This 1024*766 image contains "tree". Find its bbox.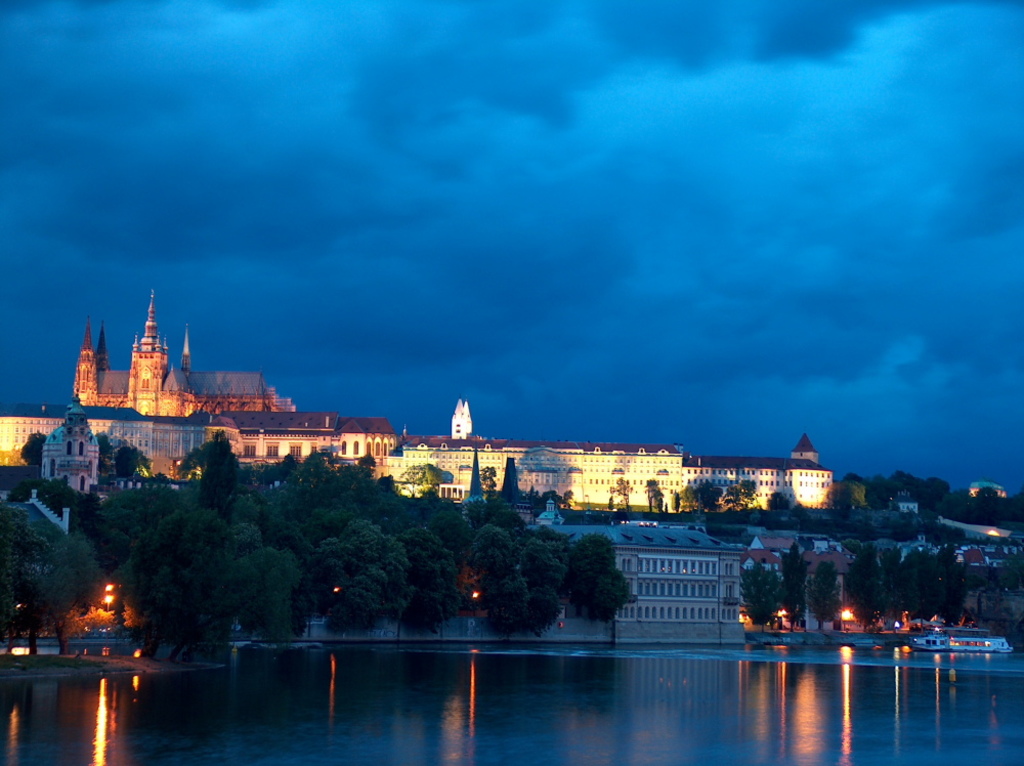
region(935, 555, 958, 632).
